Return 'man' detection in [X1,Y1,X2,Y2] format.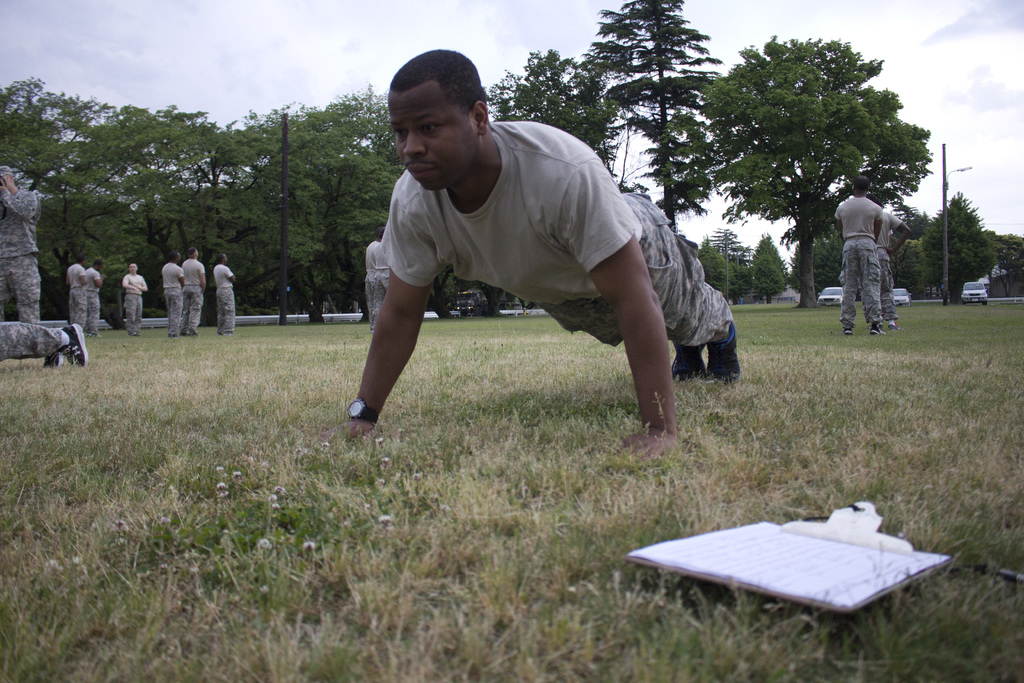
[293,93,749,460].
